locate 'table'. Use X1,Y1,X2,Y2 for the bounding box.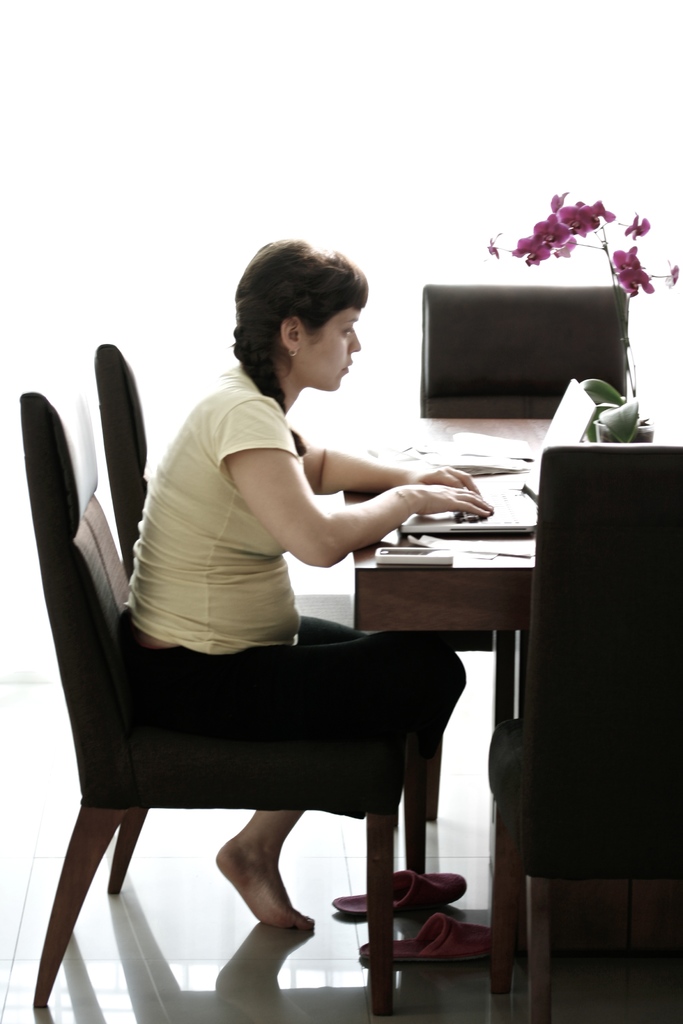
361,471,609,980.
